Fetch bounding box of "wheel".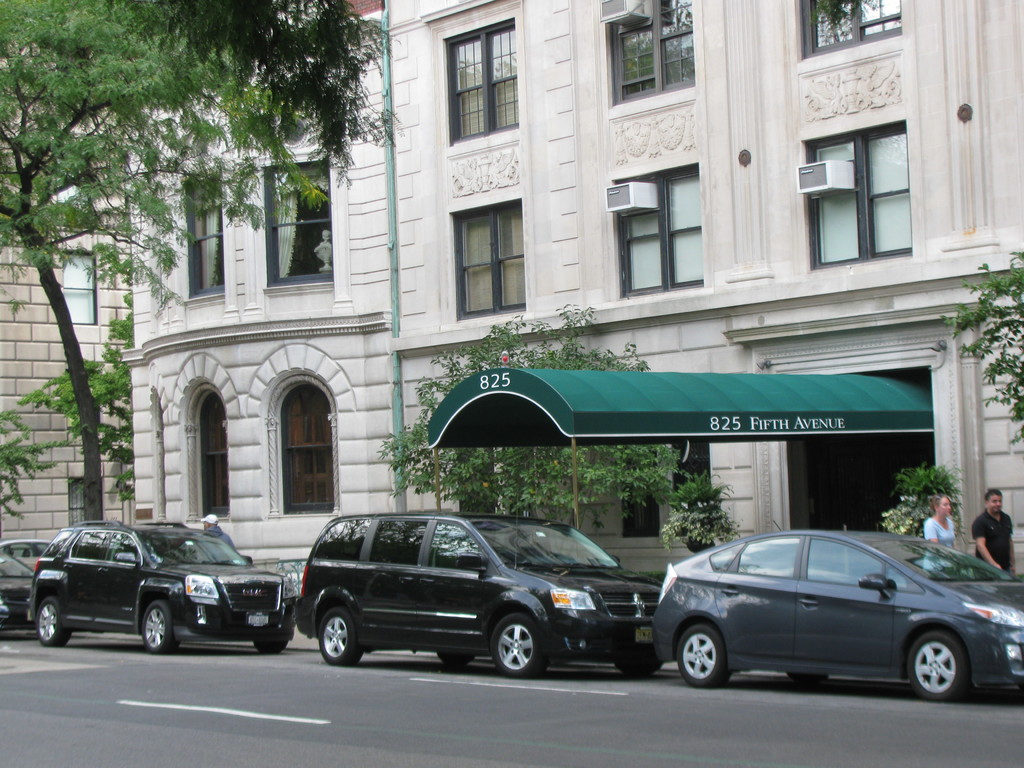
Bbox: box=[678, 626, 728, 692].
